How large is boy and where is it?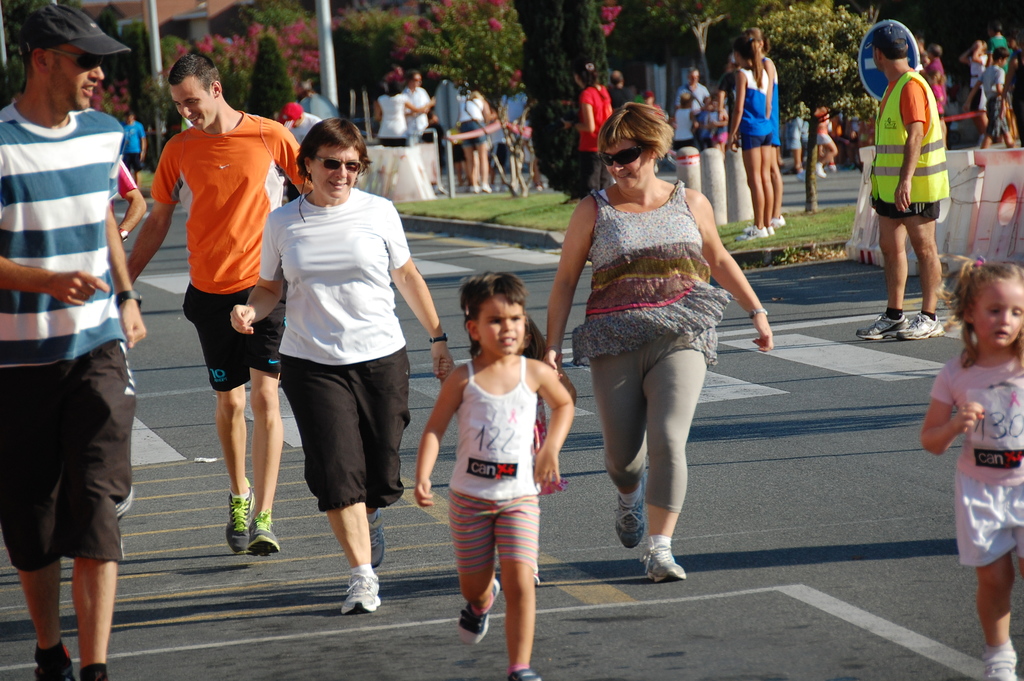
Bounding box: bbox=[961, 45, 1014, 149].
